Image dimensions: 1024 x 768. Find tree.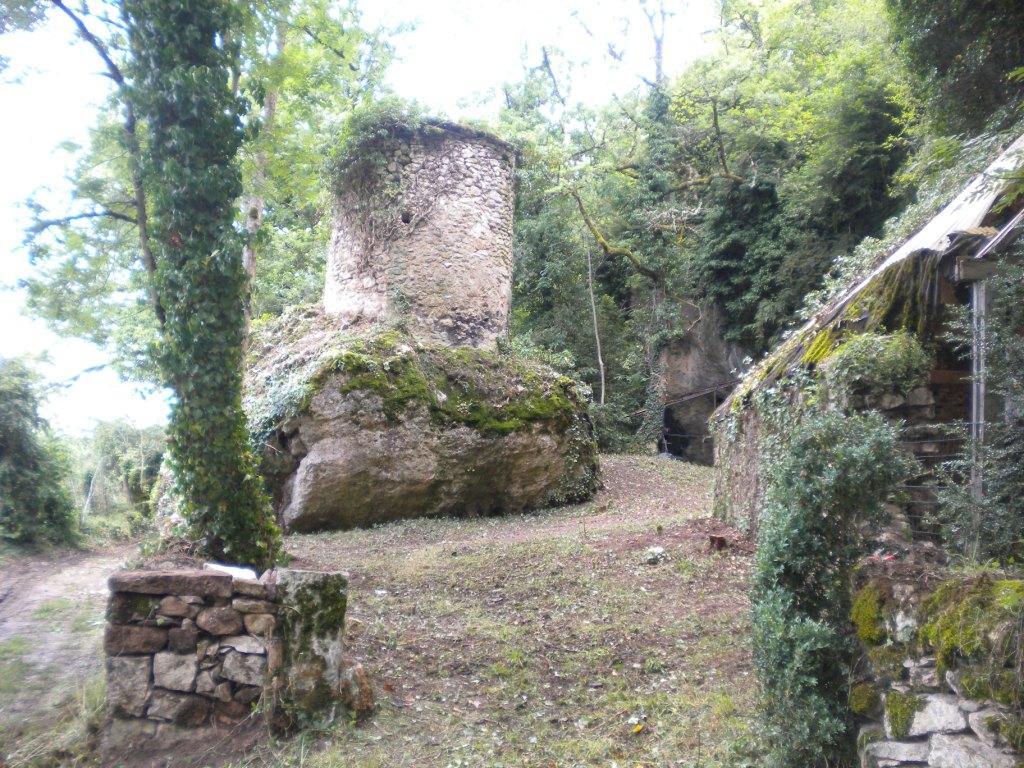
bbox=[0, 356, 88, 550].
